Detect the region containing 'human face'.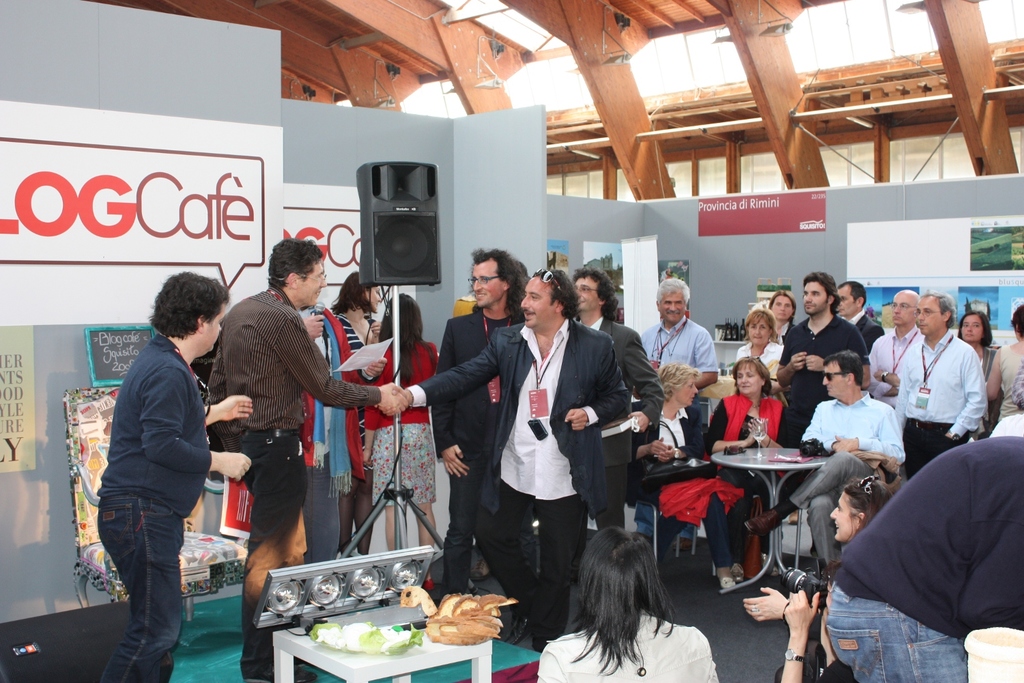
737,363,761,393.
